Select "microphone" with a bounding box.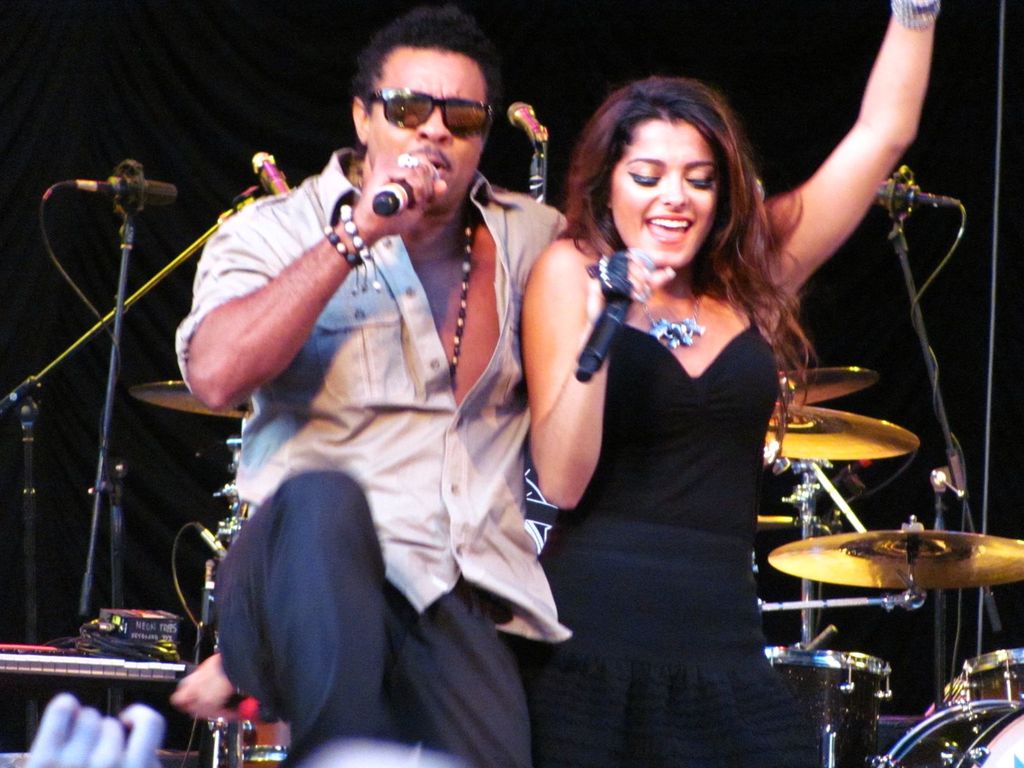
<region>59, 179, 175, 209</region>.
